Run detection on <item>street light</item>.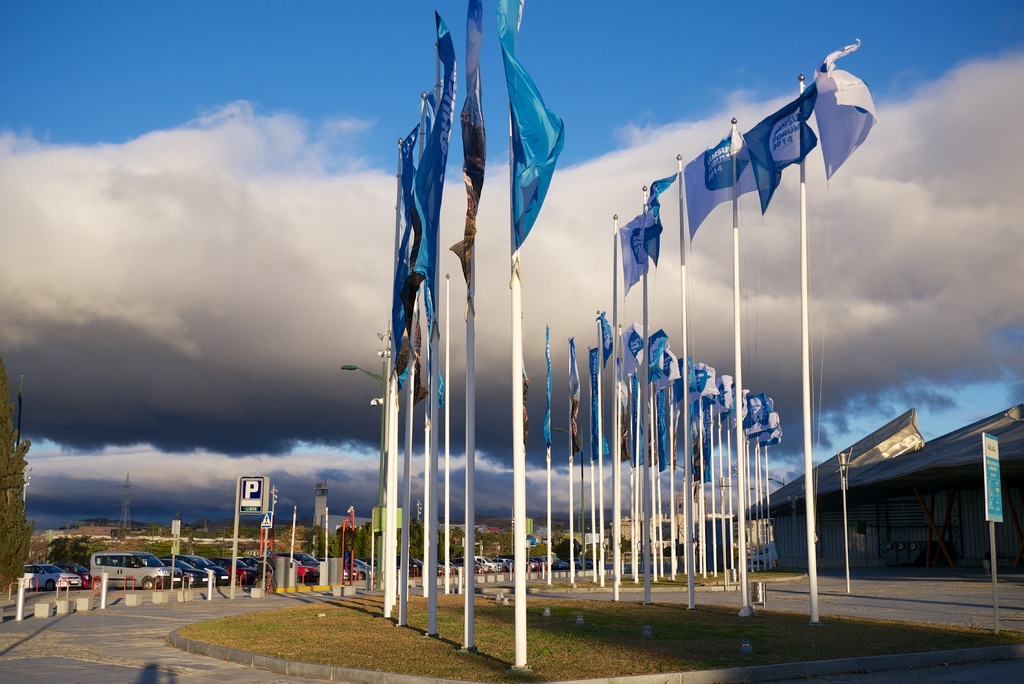
Result: BBox(268, 481, 284, 551).
